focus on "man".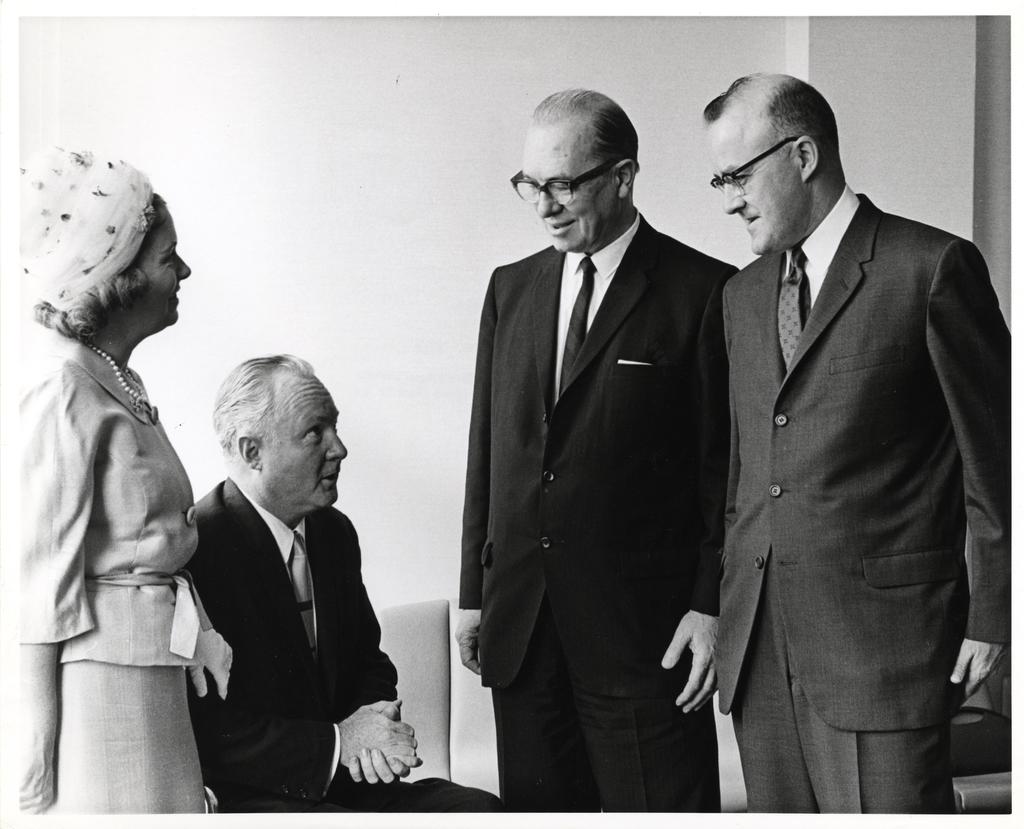
Focused at {"x1": 454, "y1": 86, "x2": 740, "y2": 814}.
